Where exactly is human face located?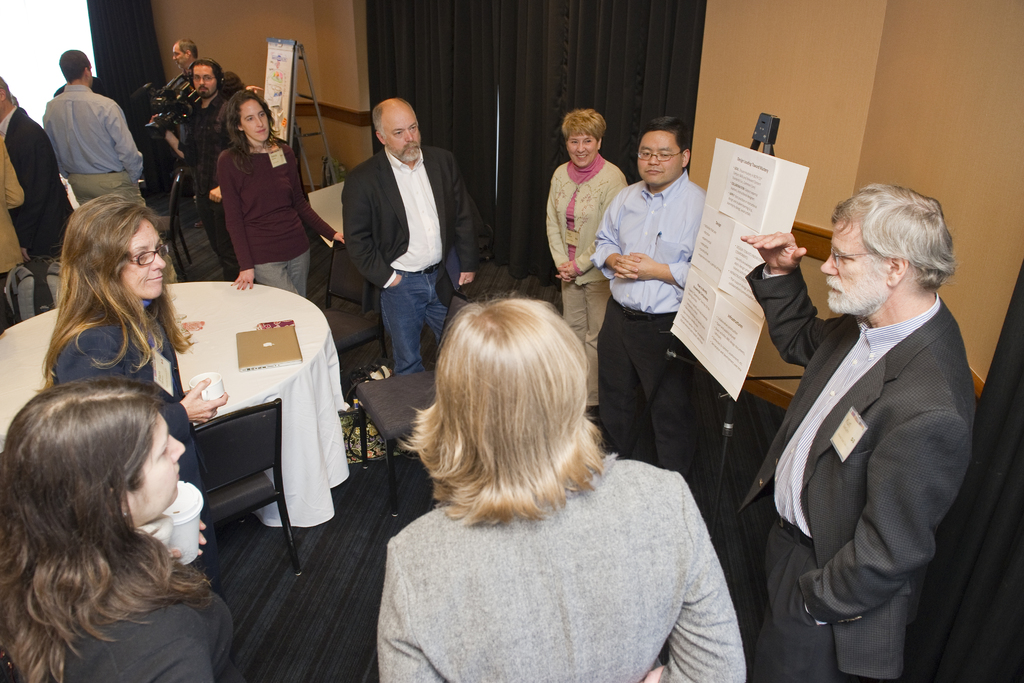
Its bounding box is 569:133:598:167.
